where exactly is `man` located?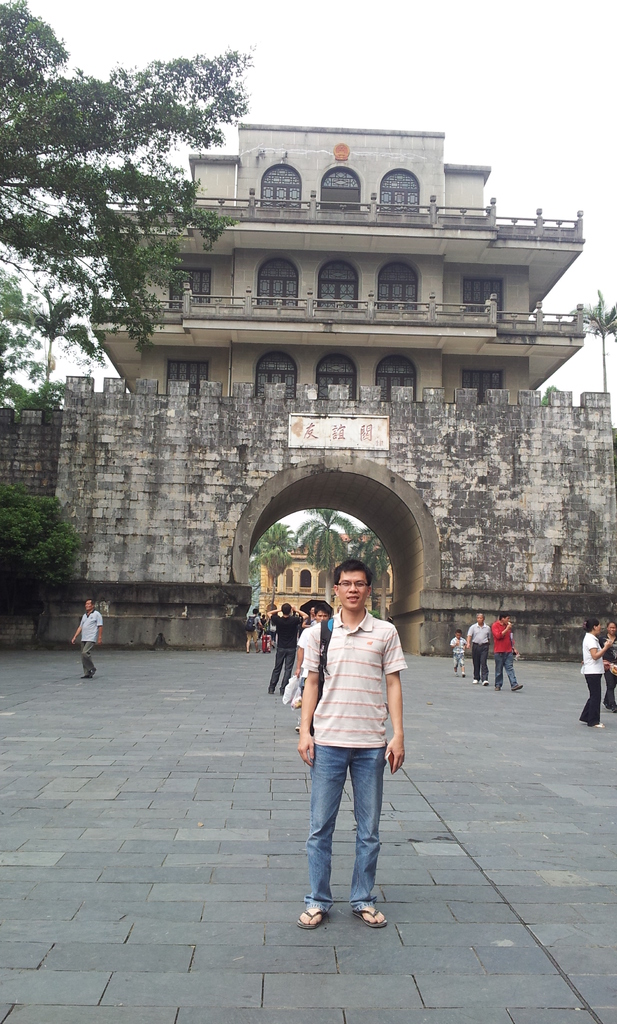
Its bounding box is select_region(294, 559, 405, 931).
